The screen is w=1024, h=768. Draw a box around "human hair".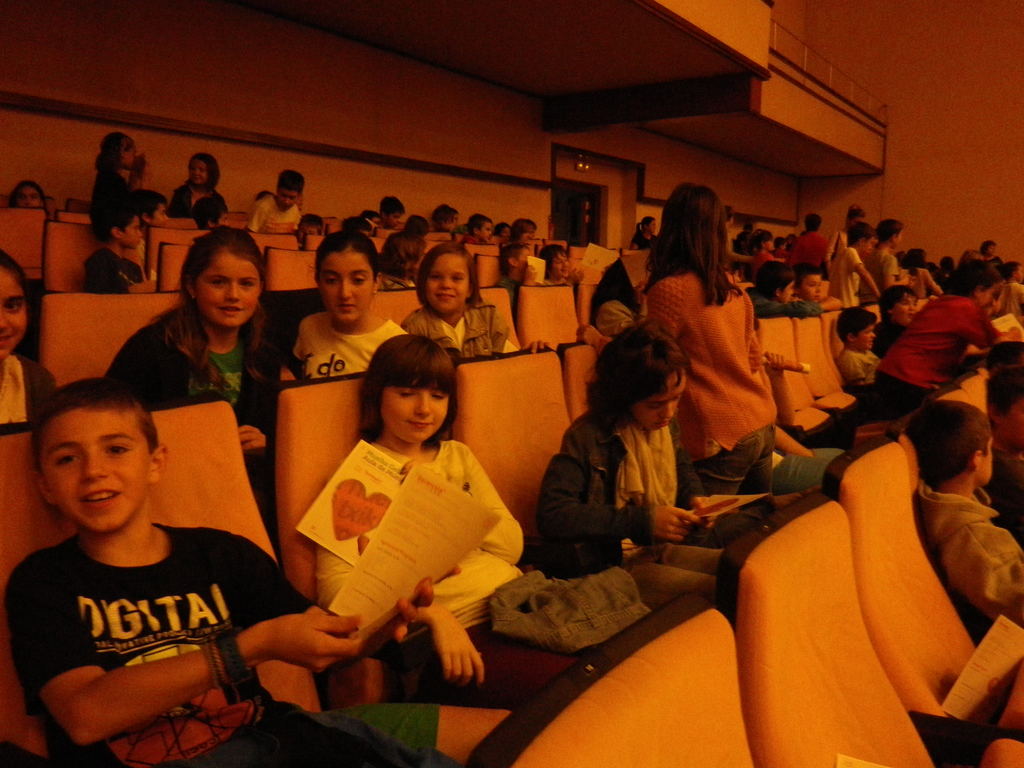
{"left": 835, "top": 308, "right": 873, "bottom": 339}.
